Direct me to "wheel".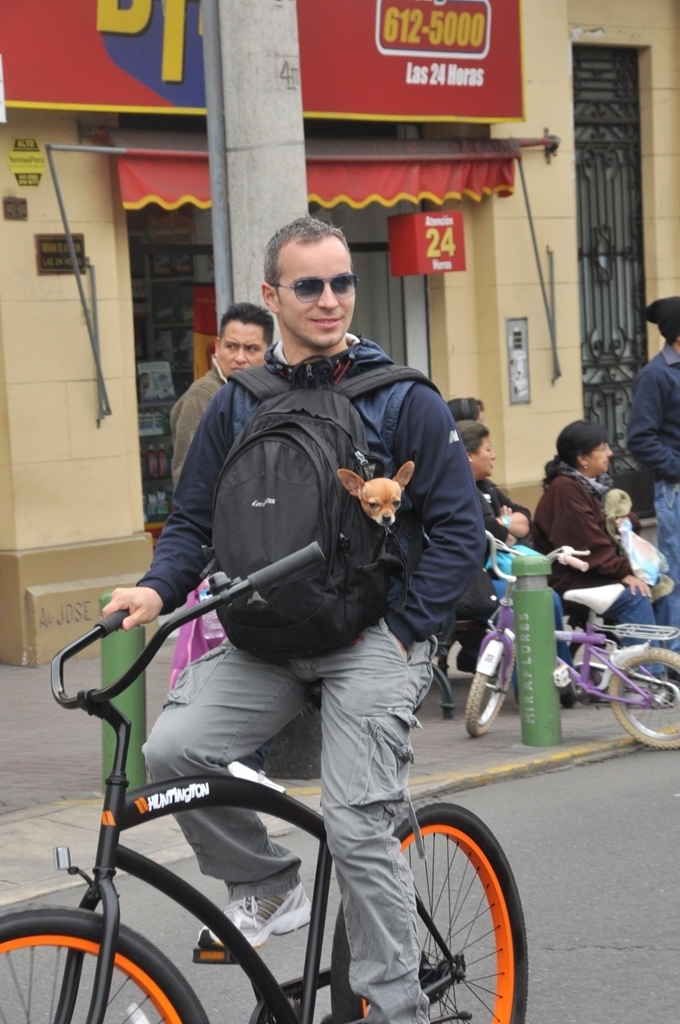
Direction: (607,646,679,752).
